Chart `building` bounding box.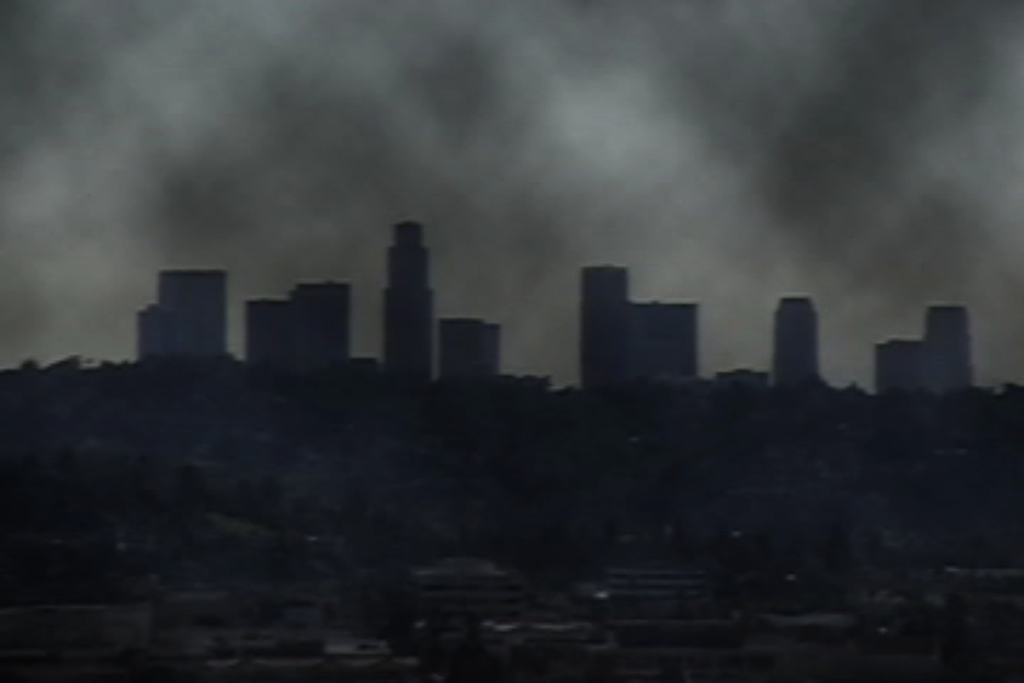
Charted: bbox=[870, 307, 978, 396].
